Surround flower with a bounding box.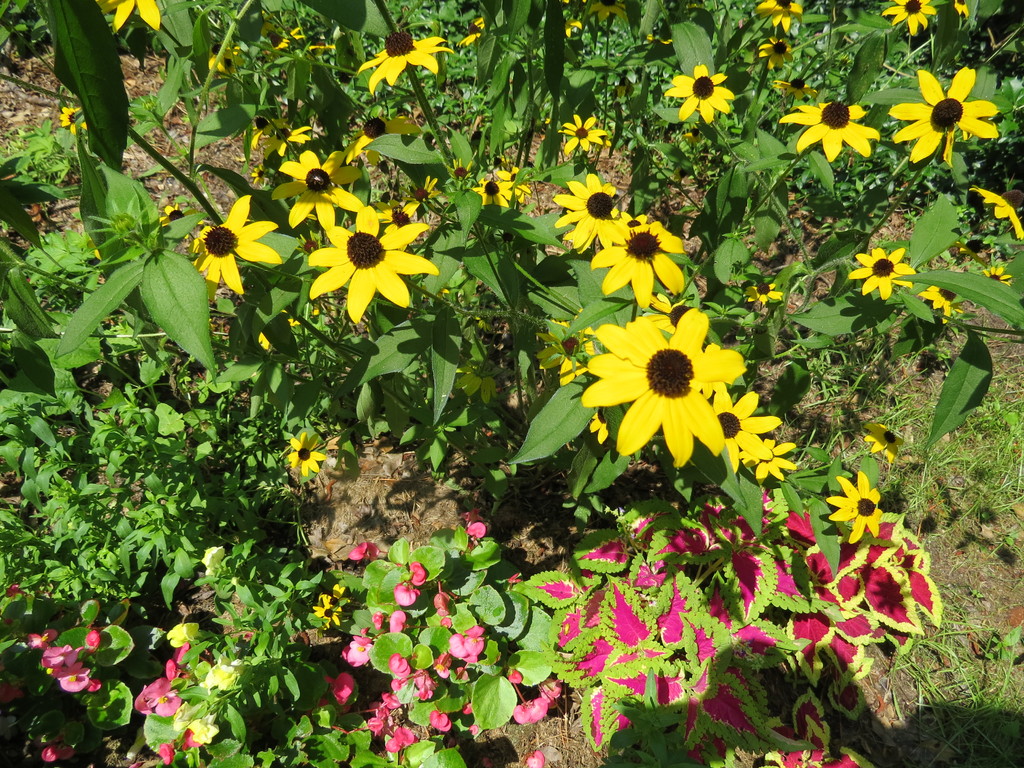
{"x1": 887, "y1": 66, "x2": 998, "y2": 166}.
